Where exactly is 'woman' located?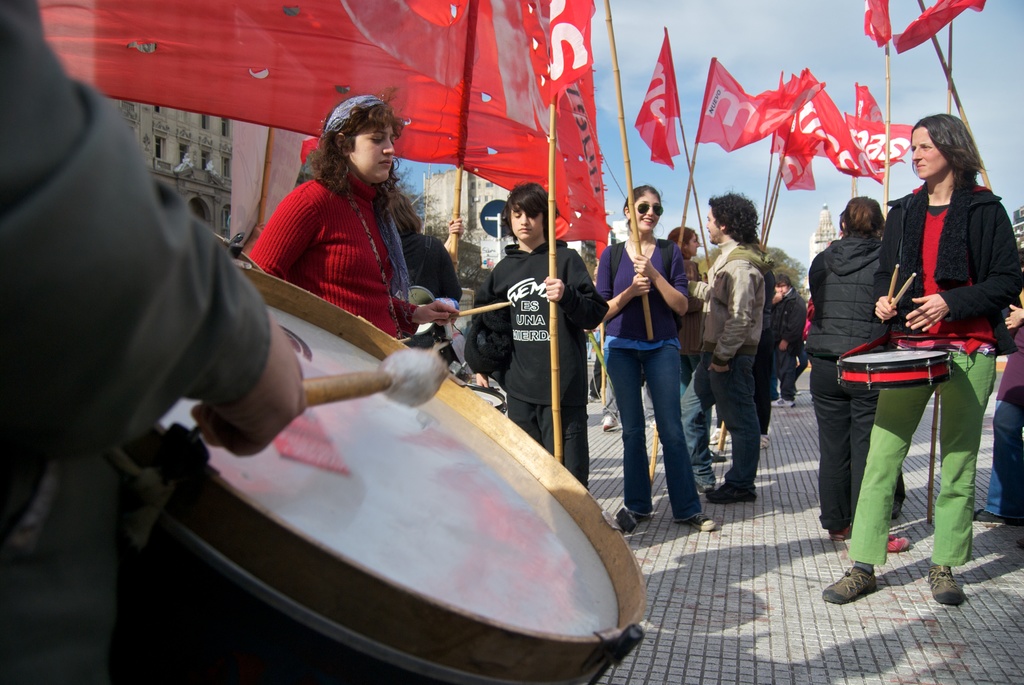
Its bounding box is <region>806, 194, 911, 555</region>.
